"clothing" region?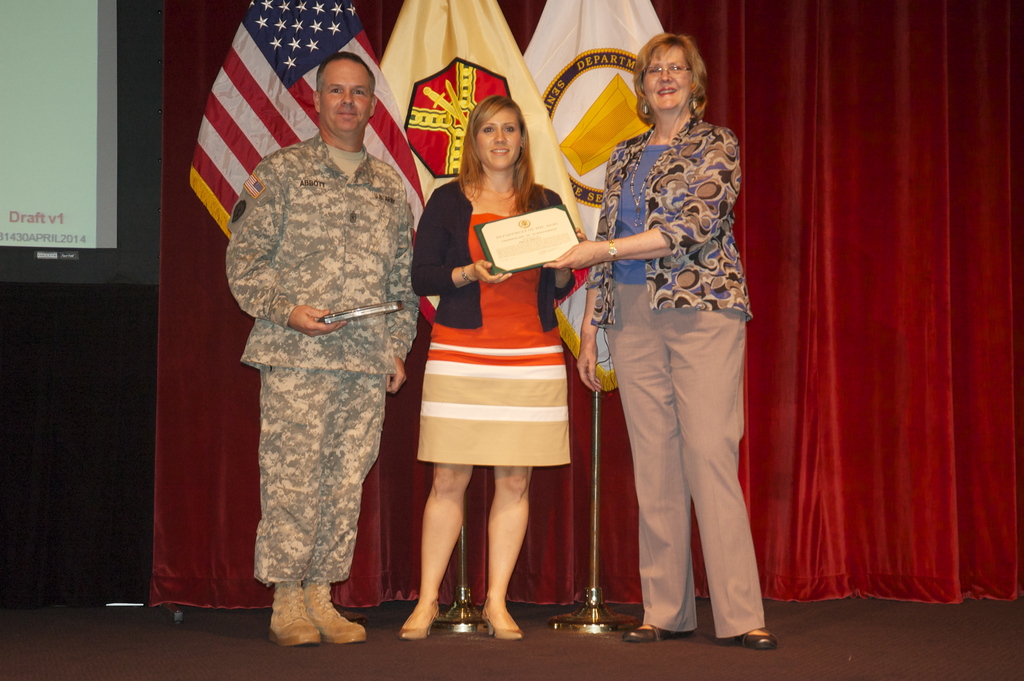
<box>586,113,766,639</box>
